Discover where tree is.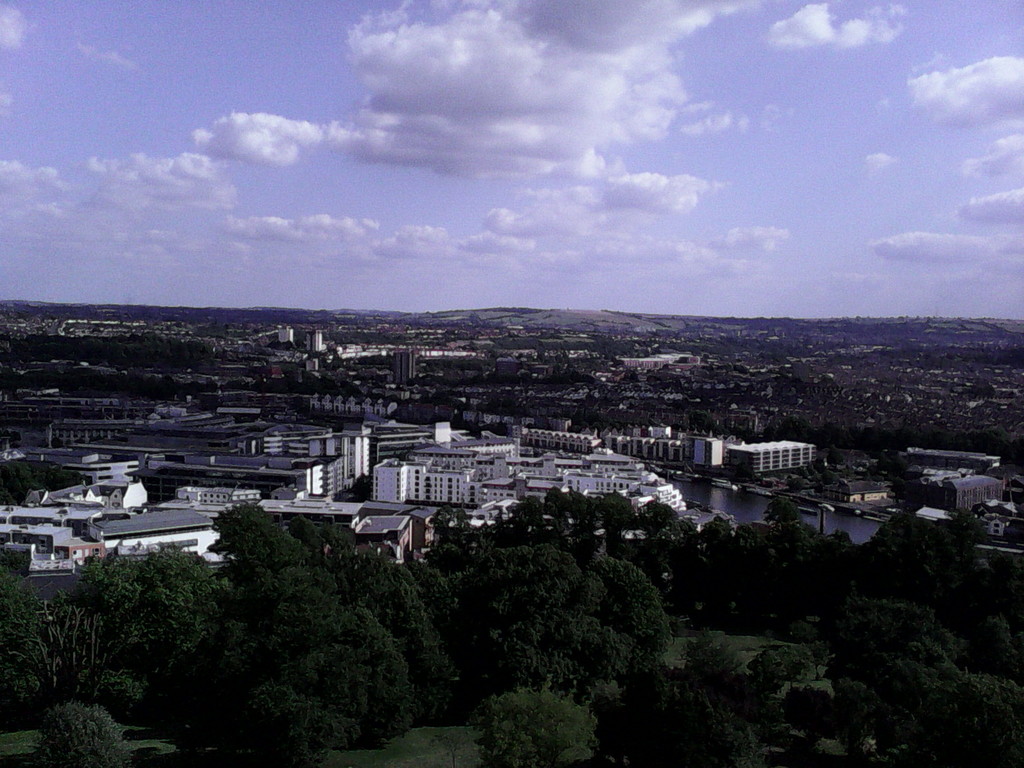
Discovered at (x1=0, y1=557, x2=55, y2=712).
